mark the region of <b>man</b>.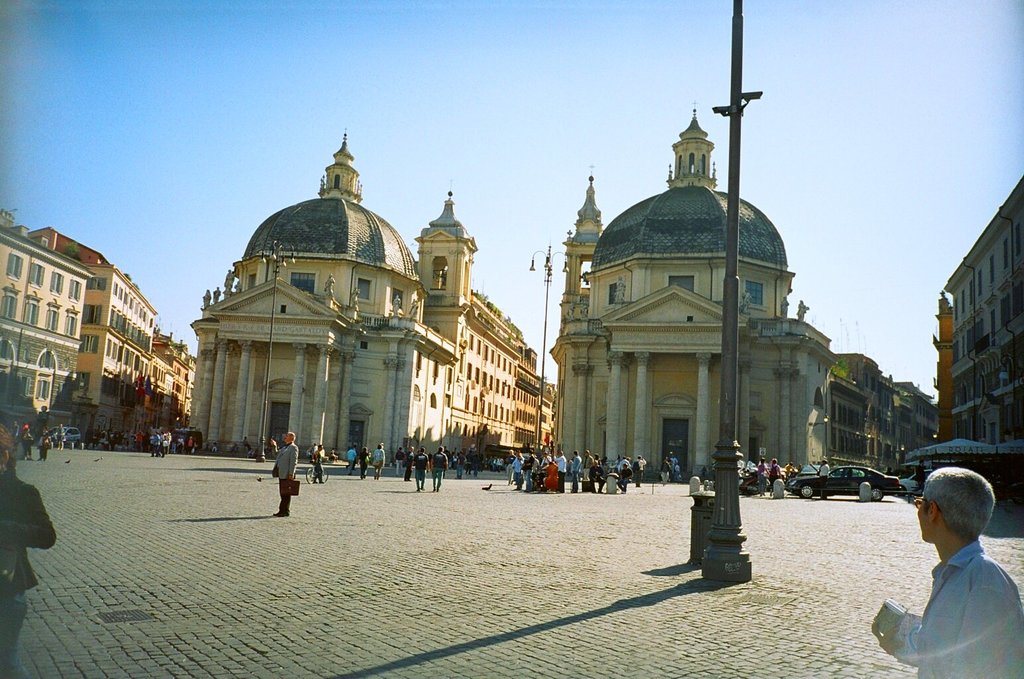
Region: box(430, 447, 450, 489).
